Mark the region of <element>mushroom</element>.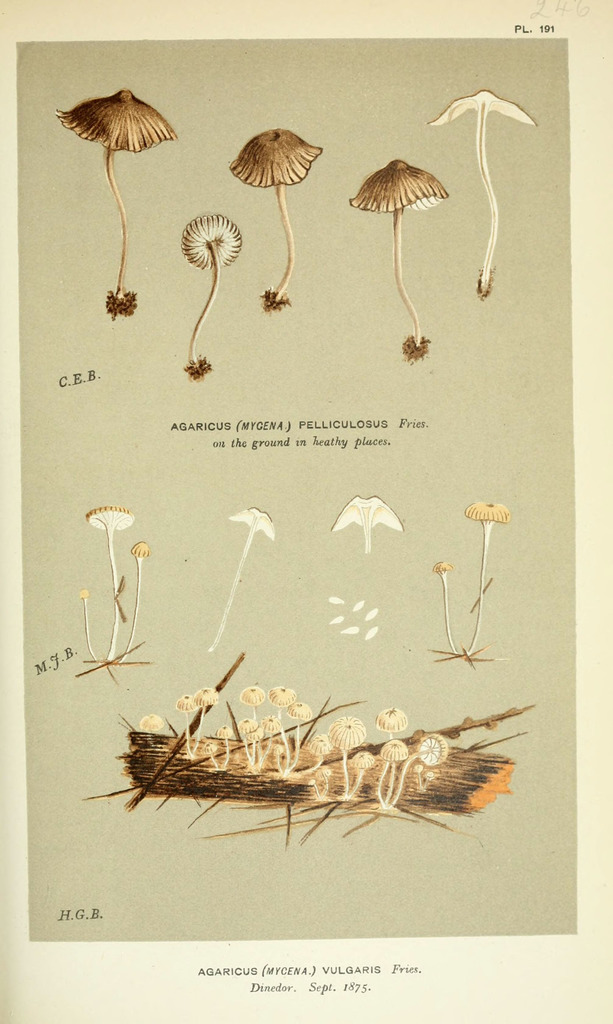
Region: BBox(175, 205, 241, 370).
